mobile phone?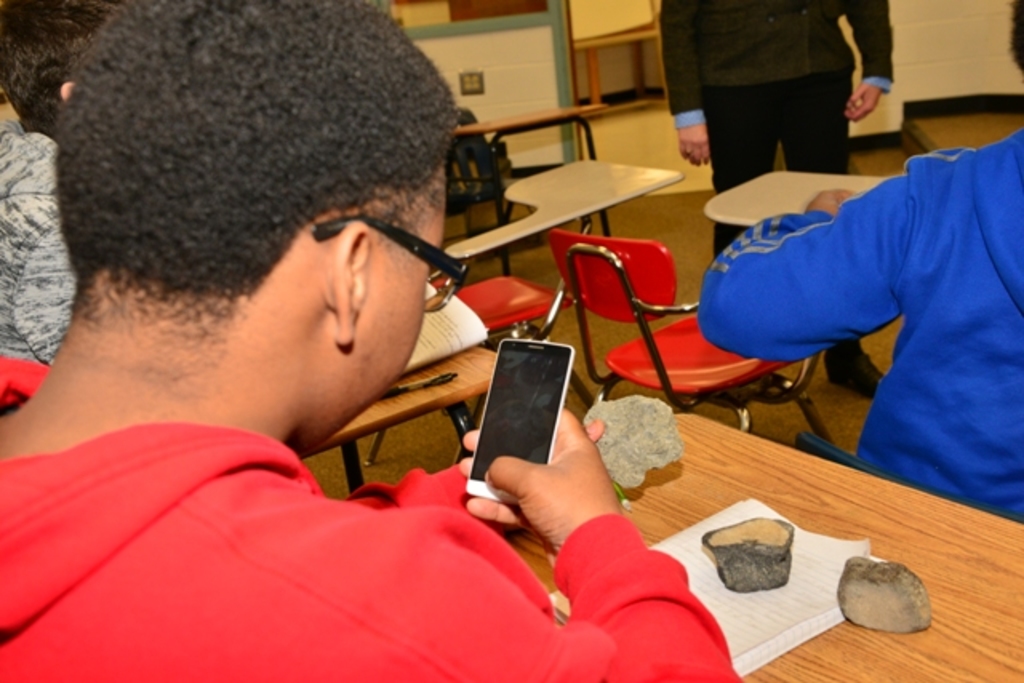
<bbox>470, 330, 581, 502</bbox>
